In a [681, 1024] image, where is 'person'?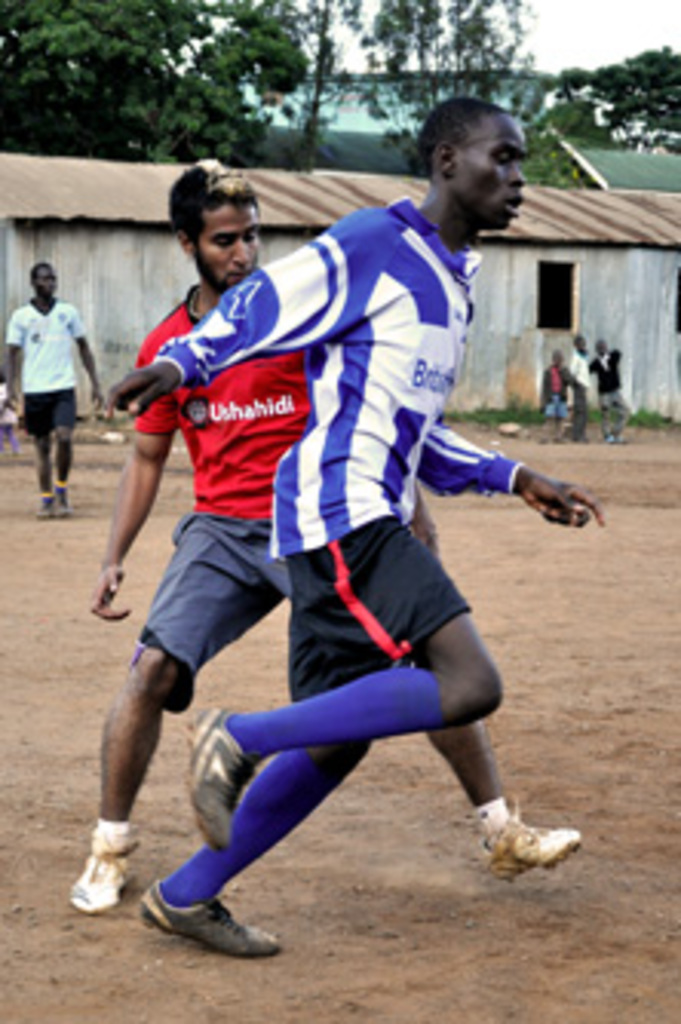
[586, 331, 617, 411].
